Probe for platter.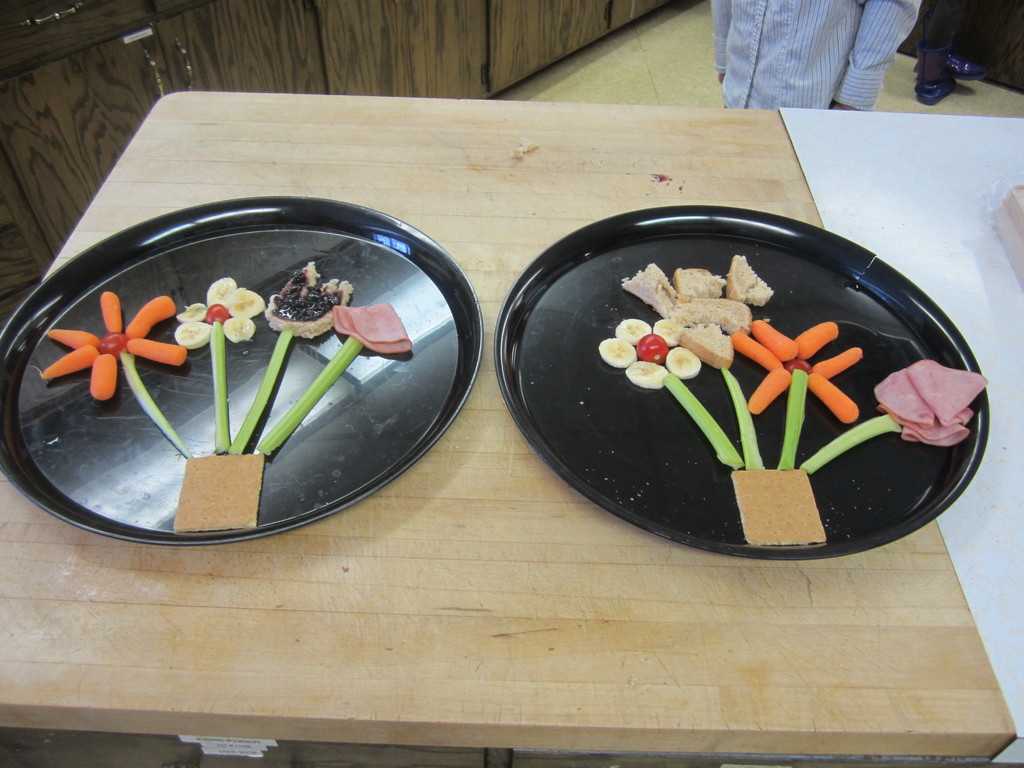
Probe result: (x1=502, y1=199, x2=984, y2=552).
